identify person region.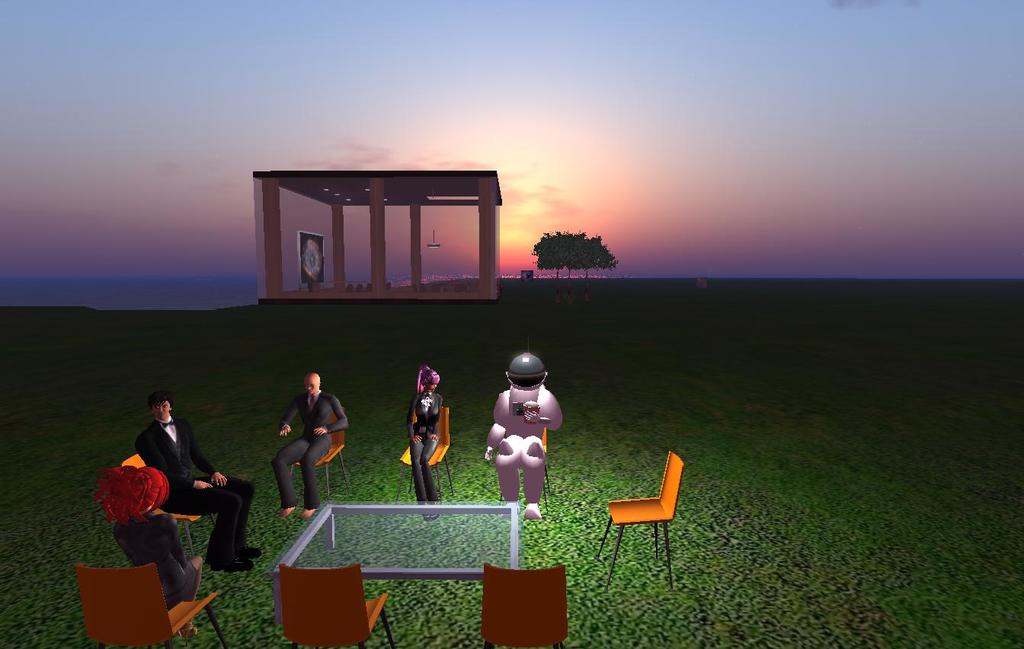
Region: (94, 467, 197, 631).
